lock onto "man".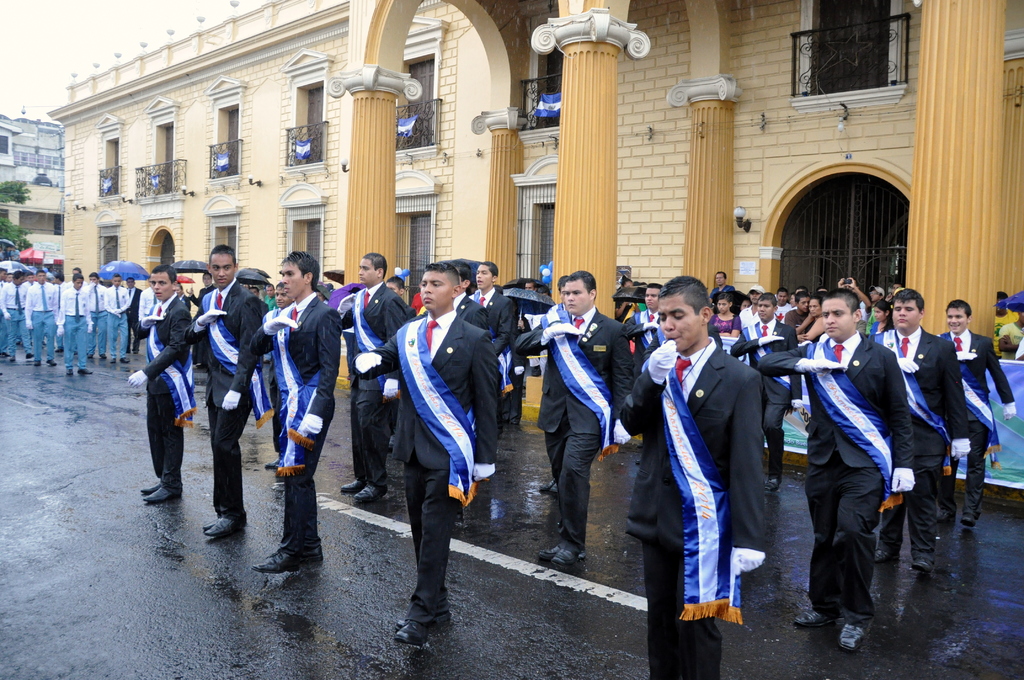
Locked: <box>729,293,808,487</box>.
